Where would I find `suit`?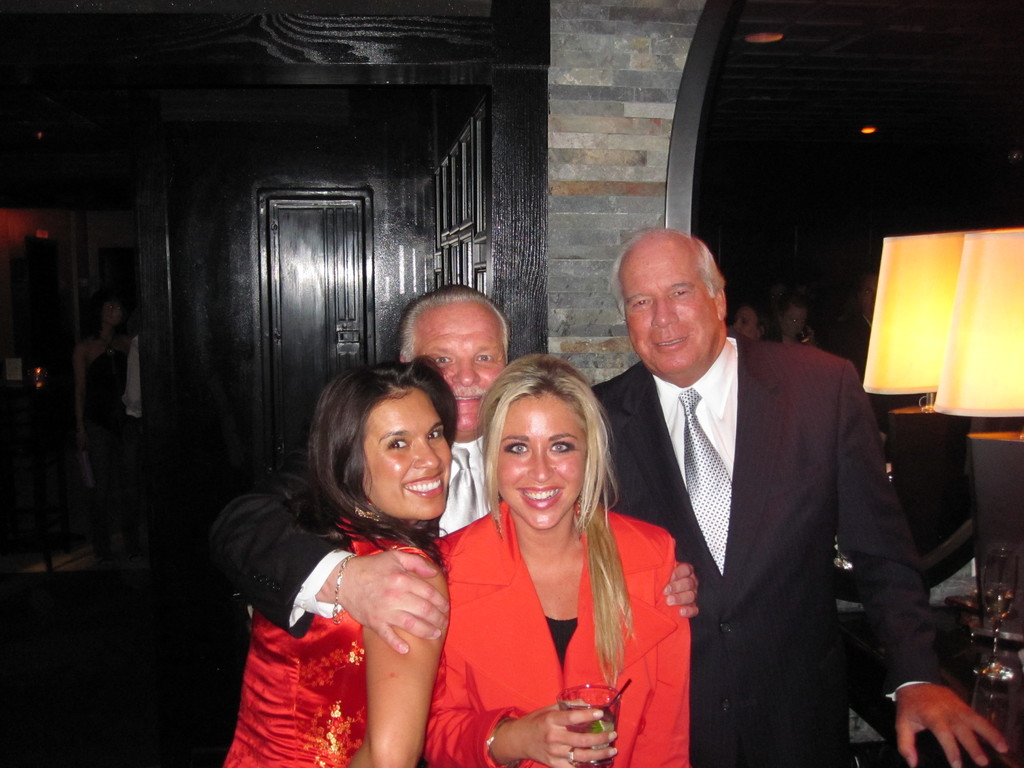
At {"x1": 214, "y1": 440, "x2": 499, "y2": 646}.
